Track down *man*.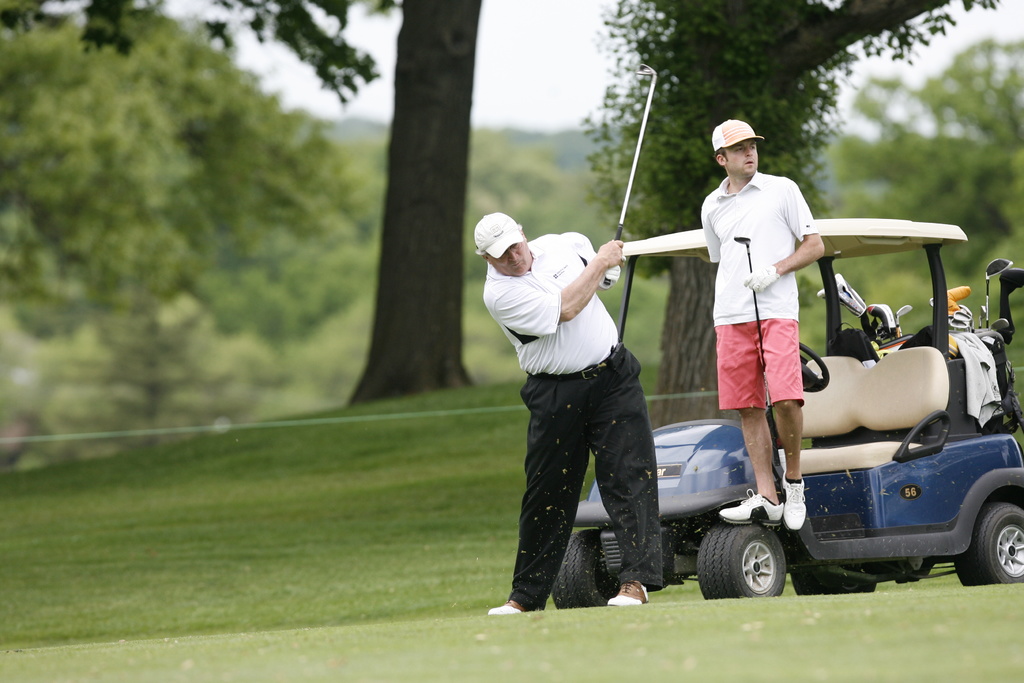
Tracked to (x1=493, y1=197, x2=696, y2=611).
